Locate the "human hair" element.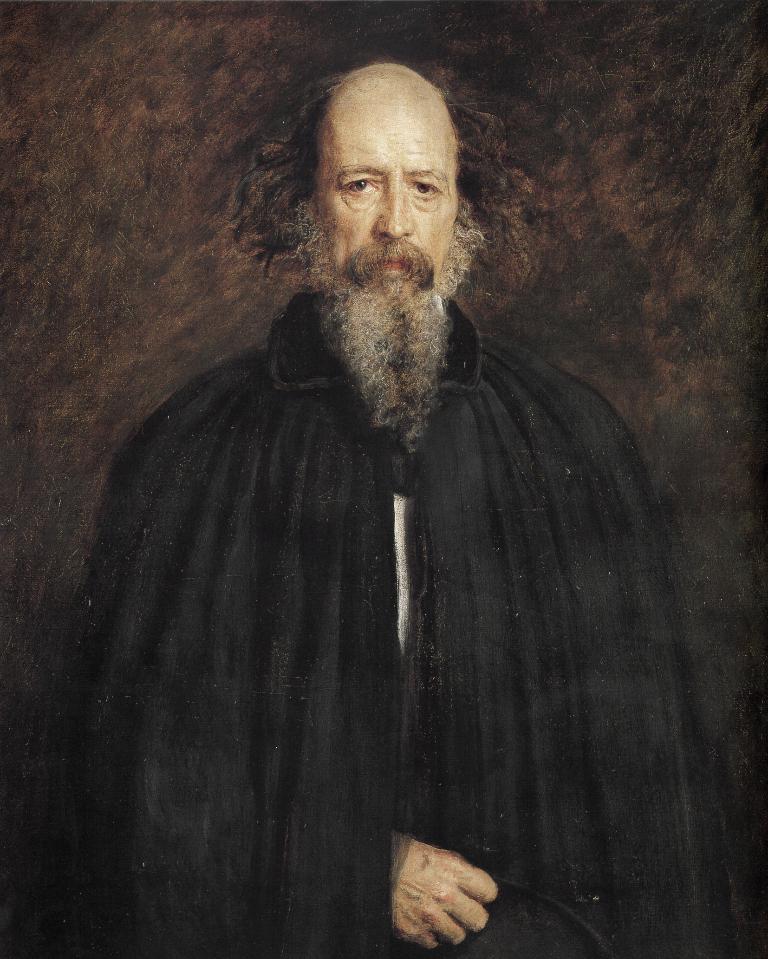
Element bbox: l=231, t=76, r=356, b=258.
